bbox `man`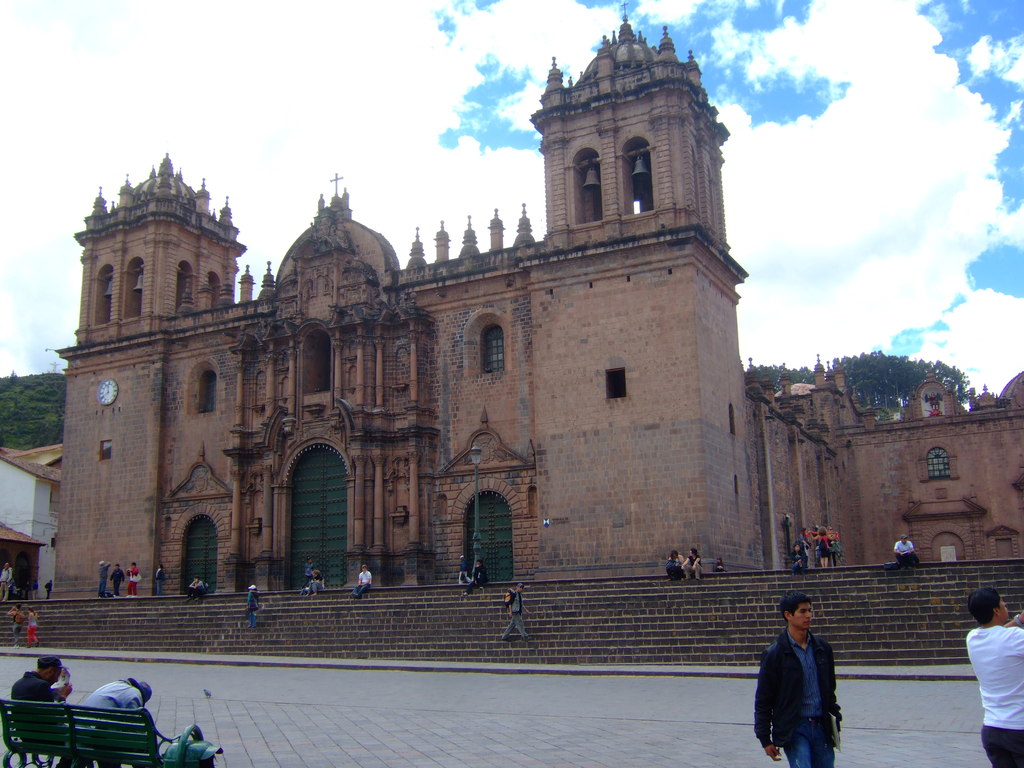
BBox(350, 564, 371, 598)
